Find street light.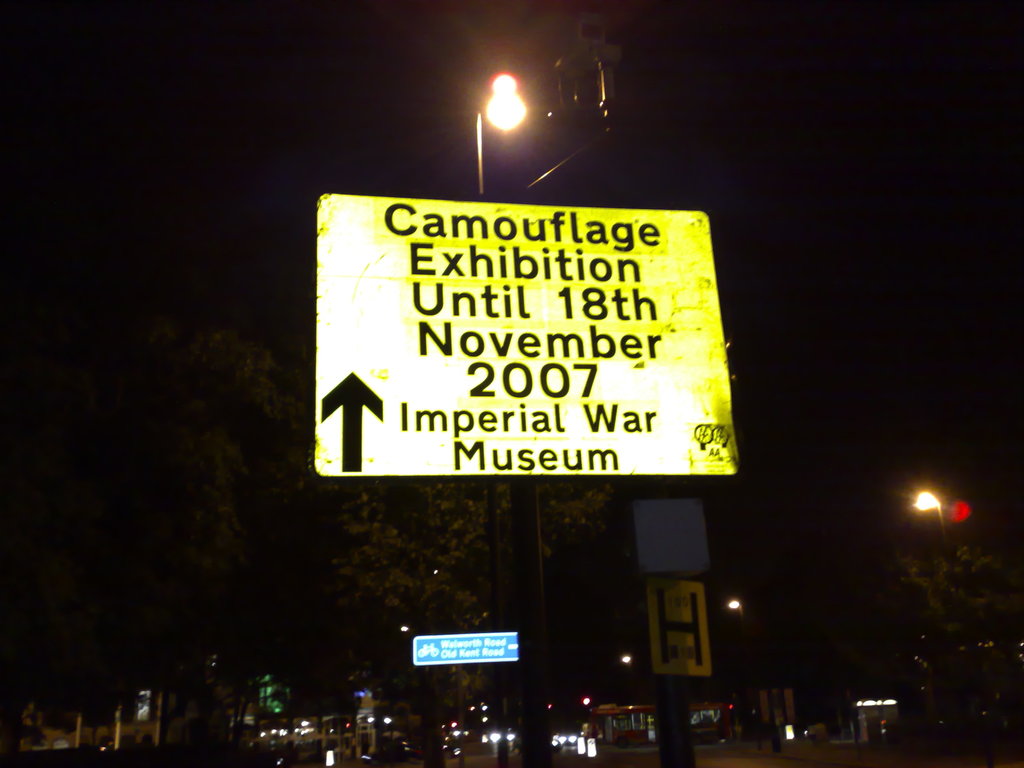
474:53:529:197.
